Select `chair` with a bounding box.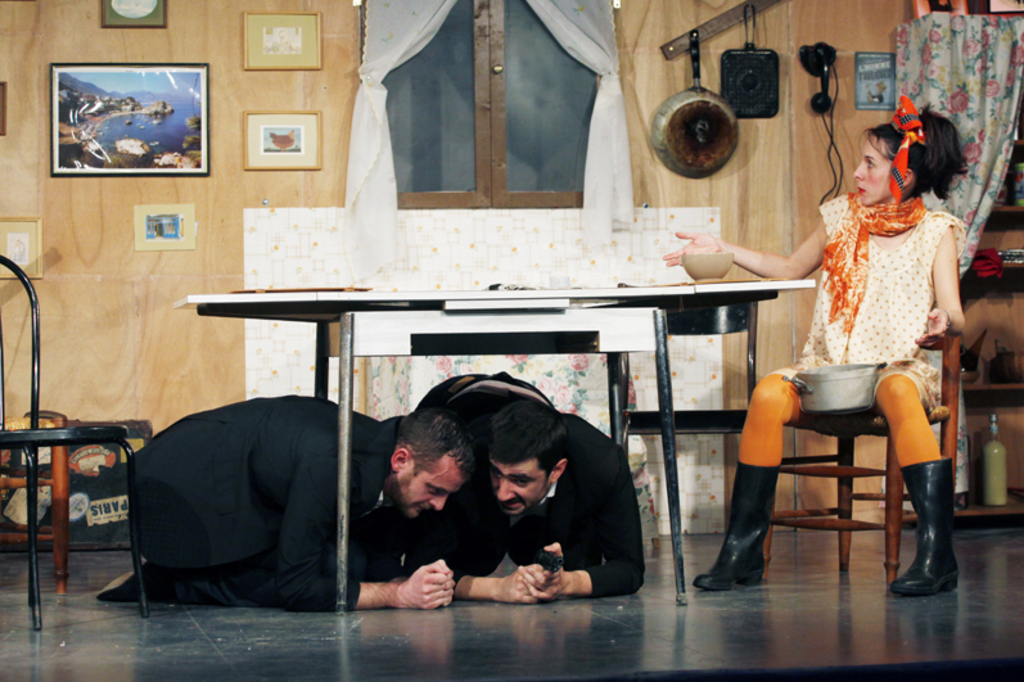
(0, 247, 141, 638).
